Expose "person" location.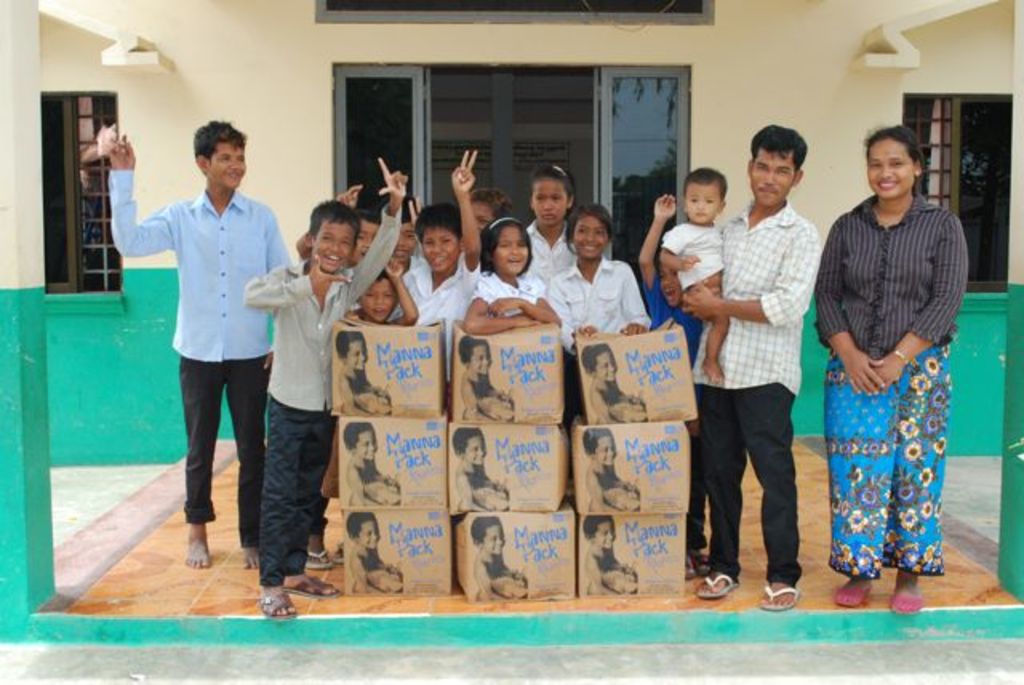
Exposed at bbox(403, 144, 480, 368).
